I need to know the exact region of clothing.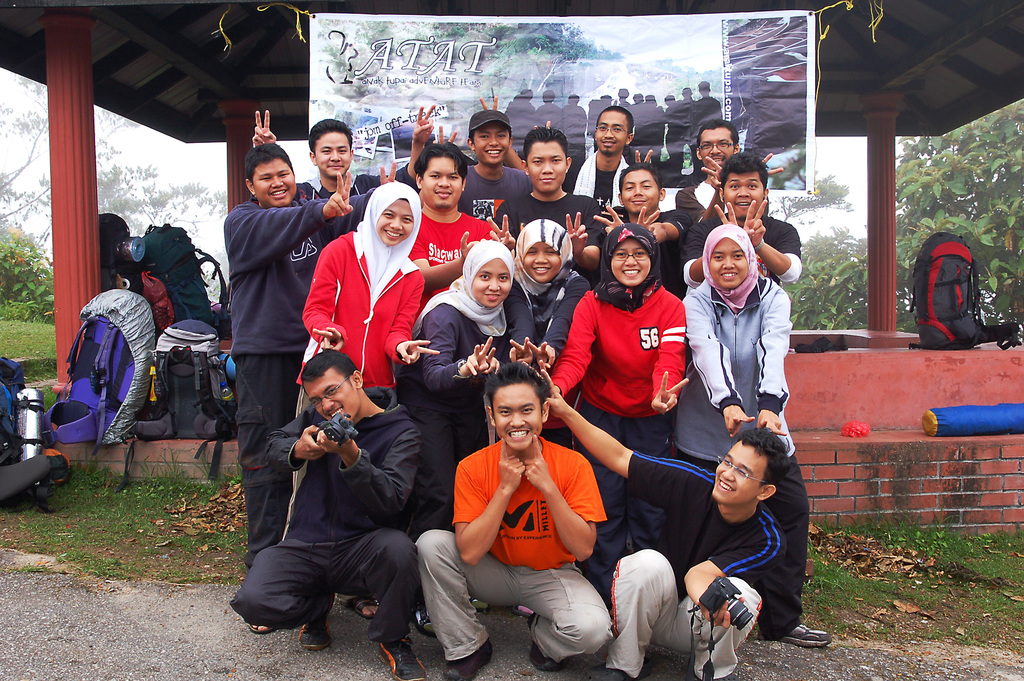
Region: select_region(259, 381, 429, 541).
